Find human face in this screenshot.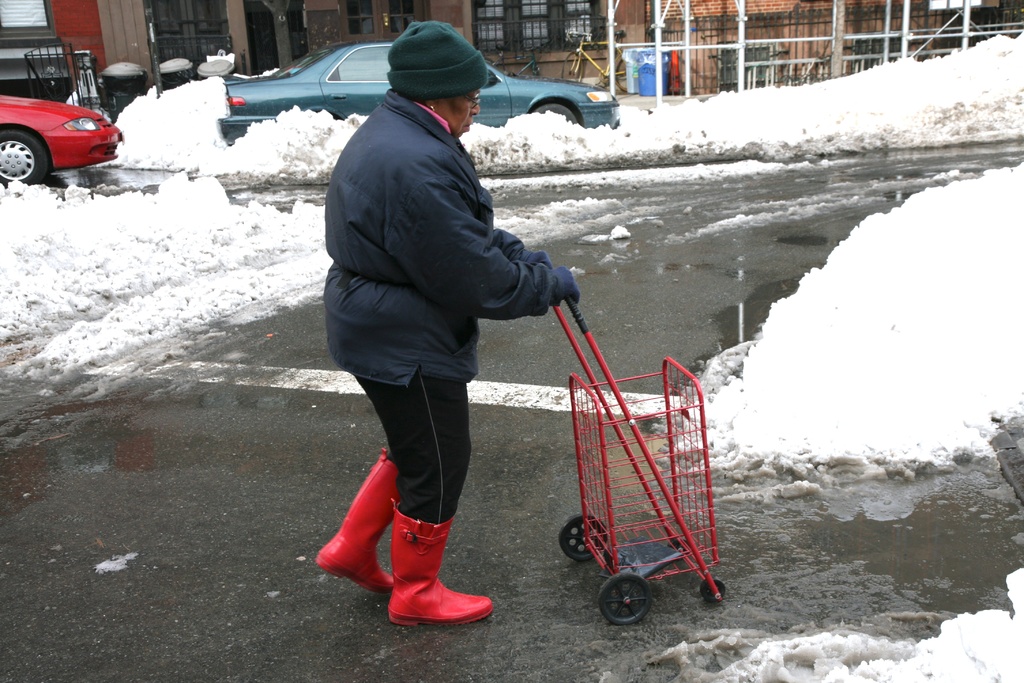
The bounding box for human face is 436:87:479:135.
